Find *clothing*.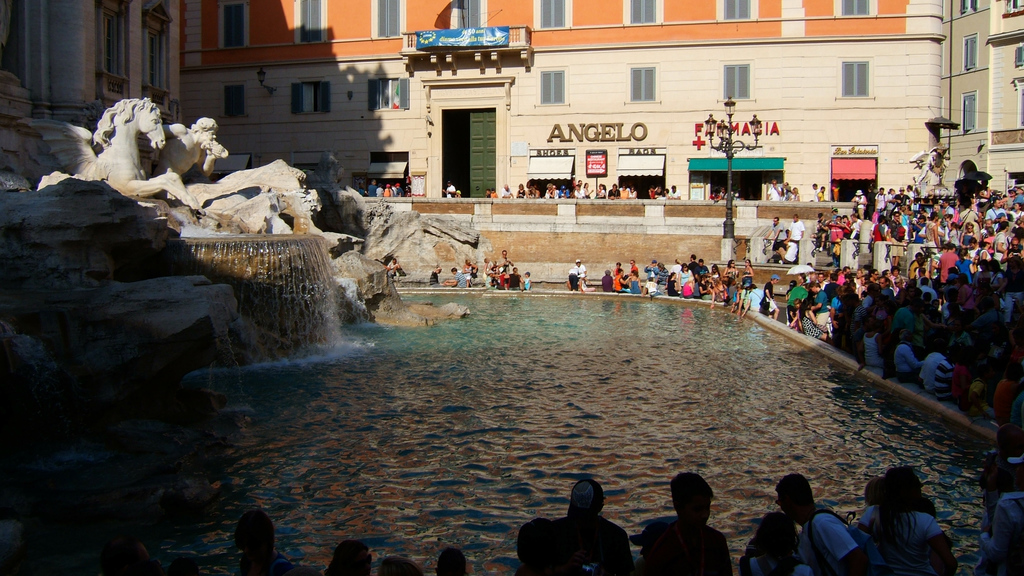
x1=797, y1=508, x2=860, y2=575.
